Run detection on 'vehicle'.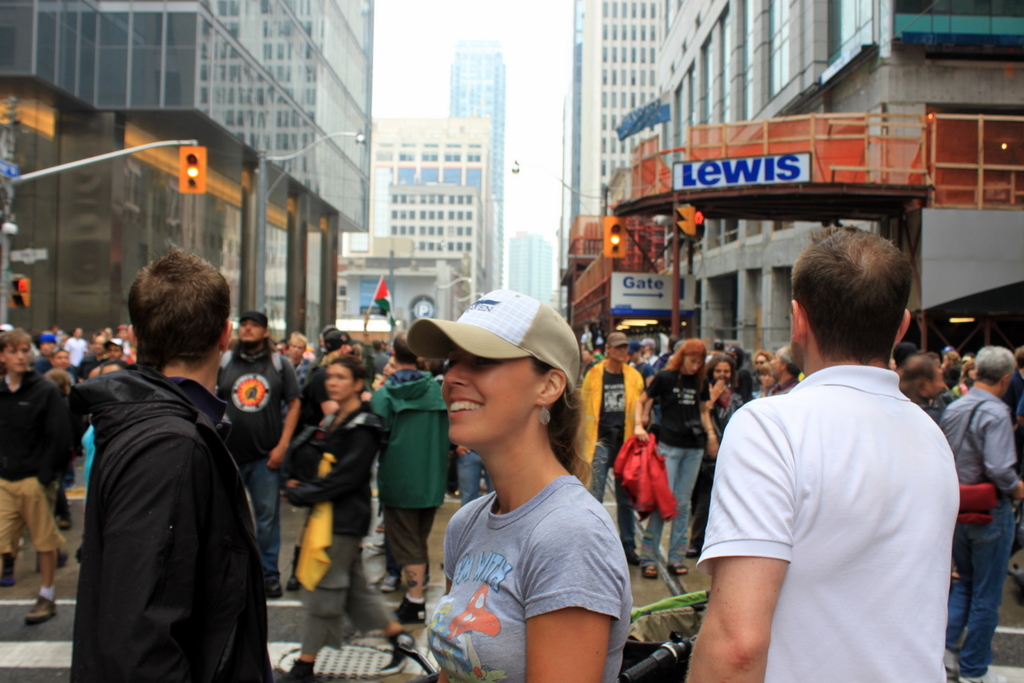
Result: 274/623/446/680.
